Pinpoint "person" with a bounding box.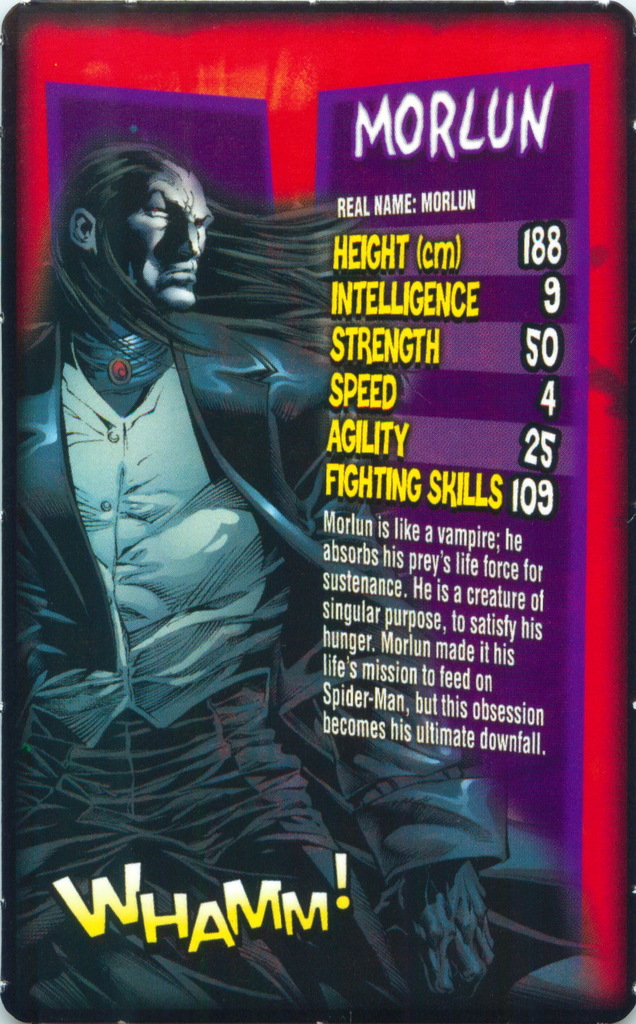
box(24, 134, 321, 908).
